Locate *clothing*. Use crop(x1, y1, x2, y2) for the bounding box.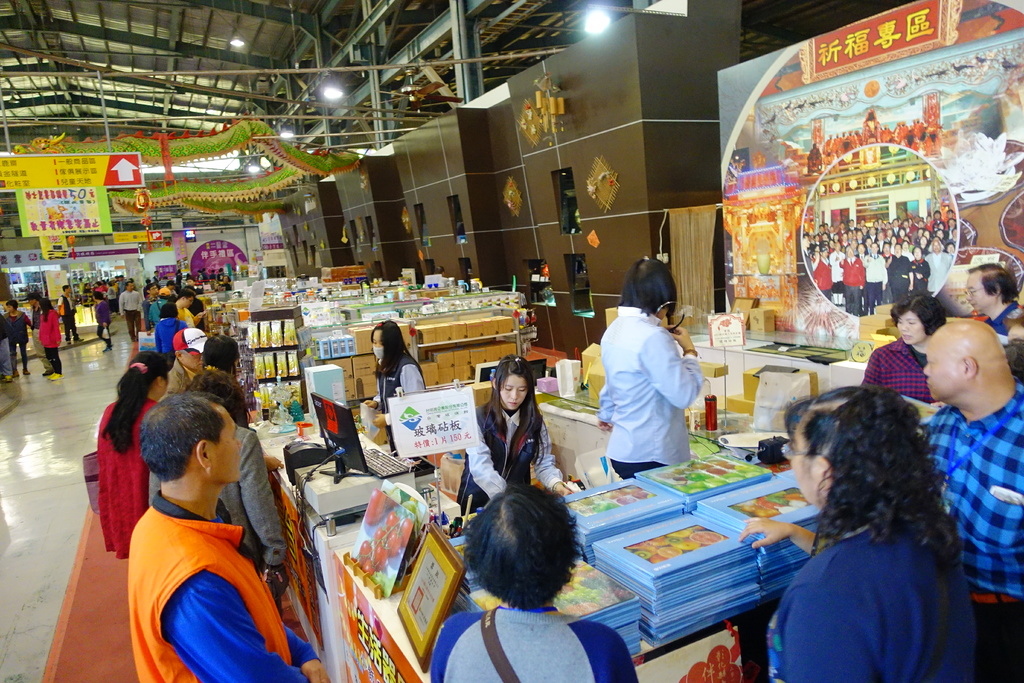
crop(120, 289, 137, 342).
